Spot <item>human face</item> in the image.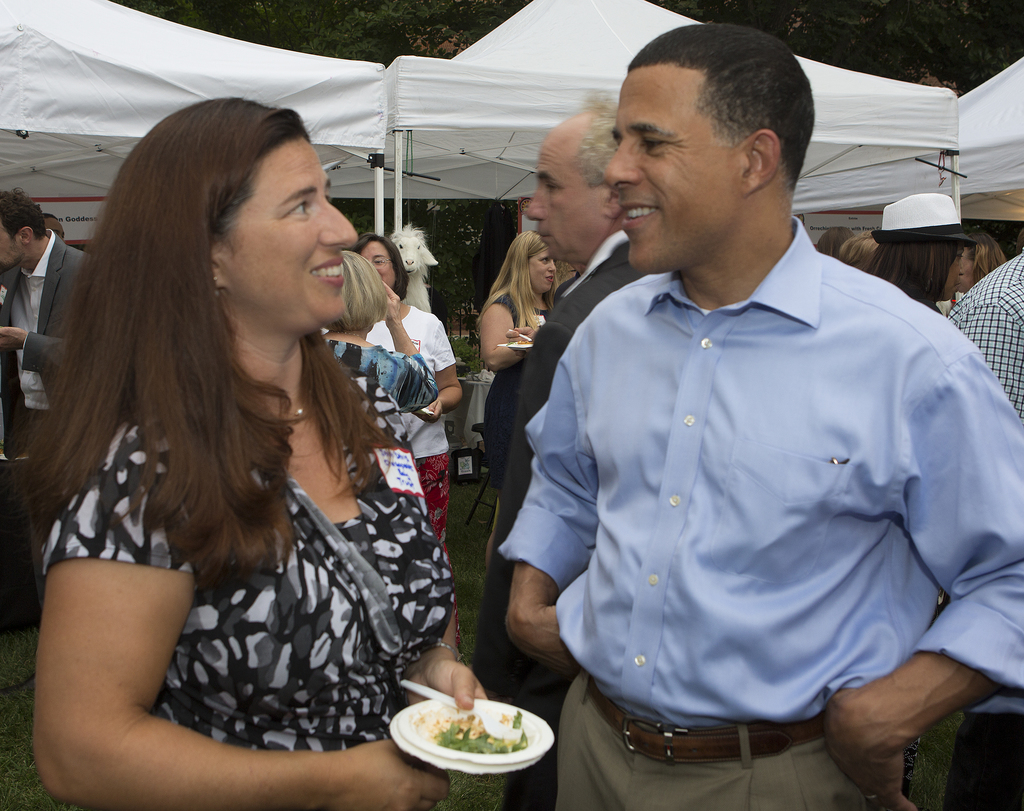
<item>human face</item> found at [0,222,24,265].
